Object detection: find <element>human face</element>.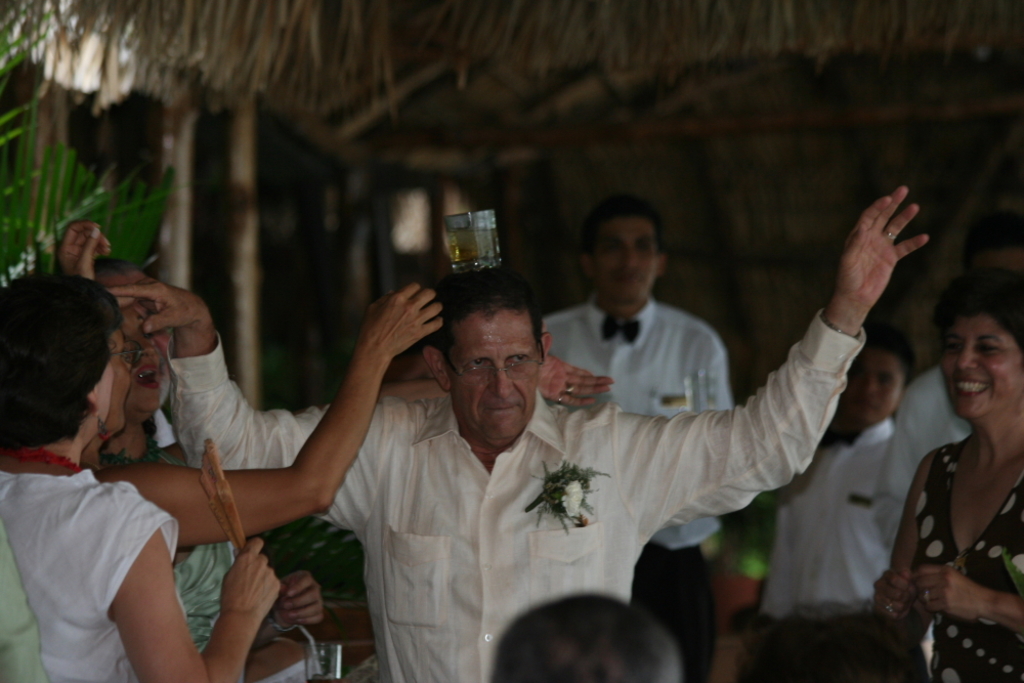
{"left": 109, "top": 333, "right": 133, "bottom": 430}.
